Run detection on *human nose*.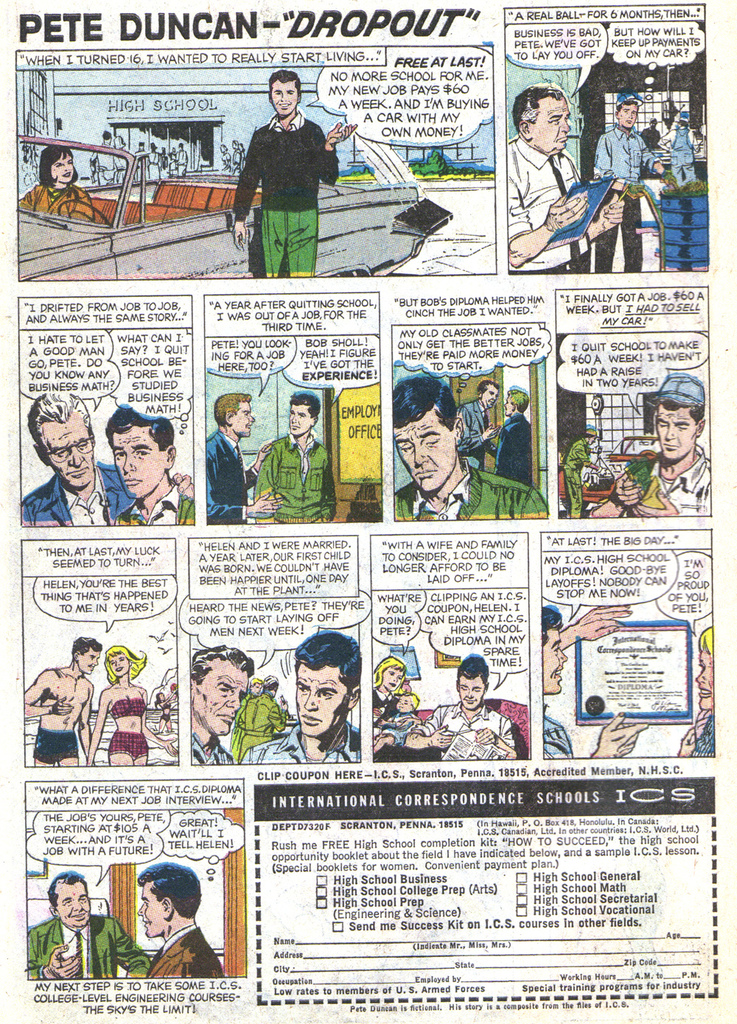
Result: Rect(134, 903, 147, 915).
